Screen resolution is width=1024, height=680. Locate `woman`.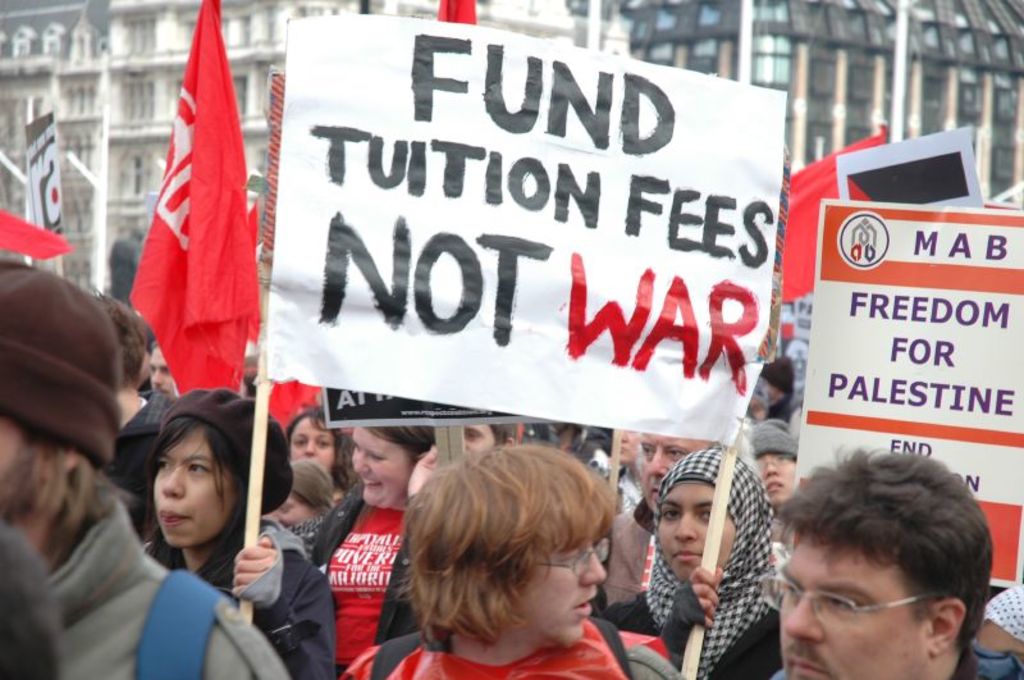
(x1=285, y1=407, x2=357, y2=492).
